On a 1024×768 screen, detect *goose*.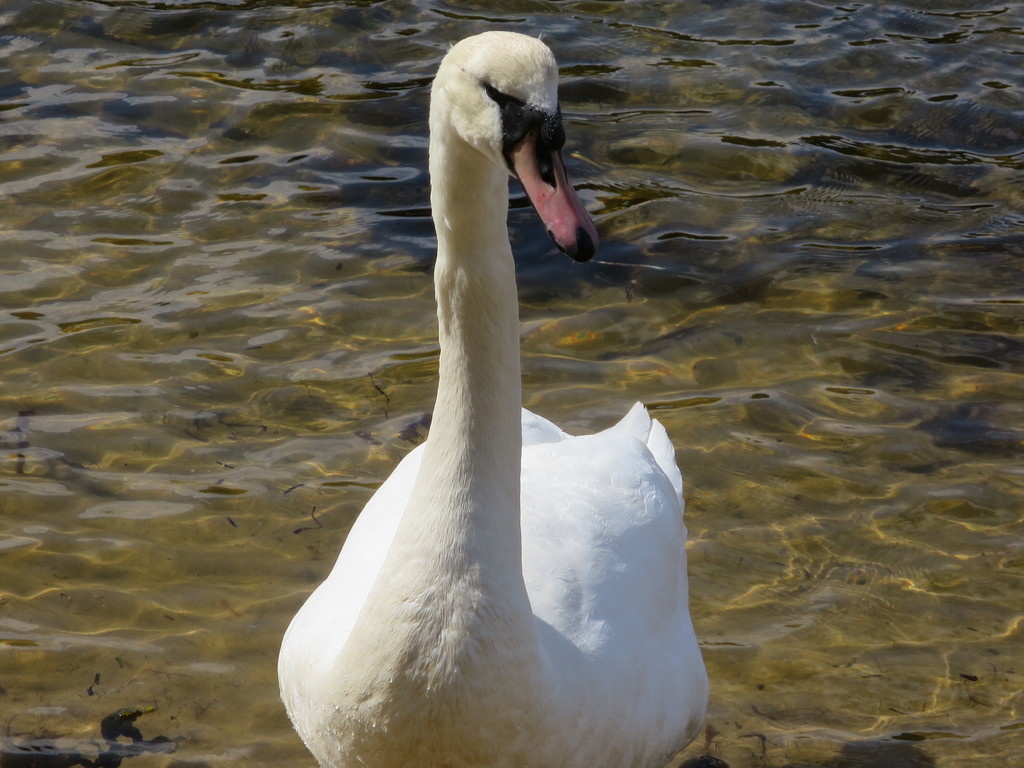
(x1=276, y1=29, x2=712, y2=762).
